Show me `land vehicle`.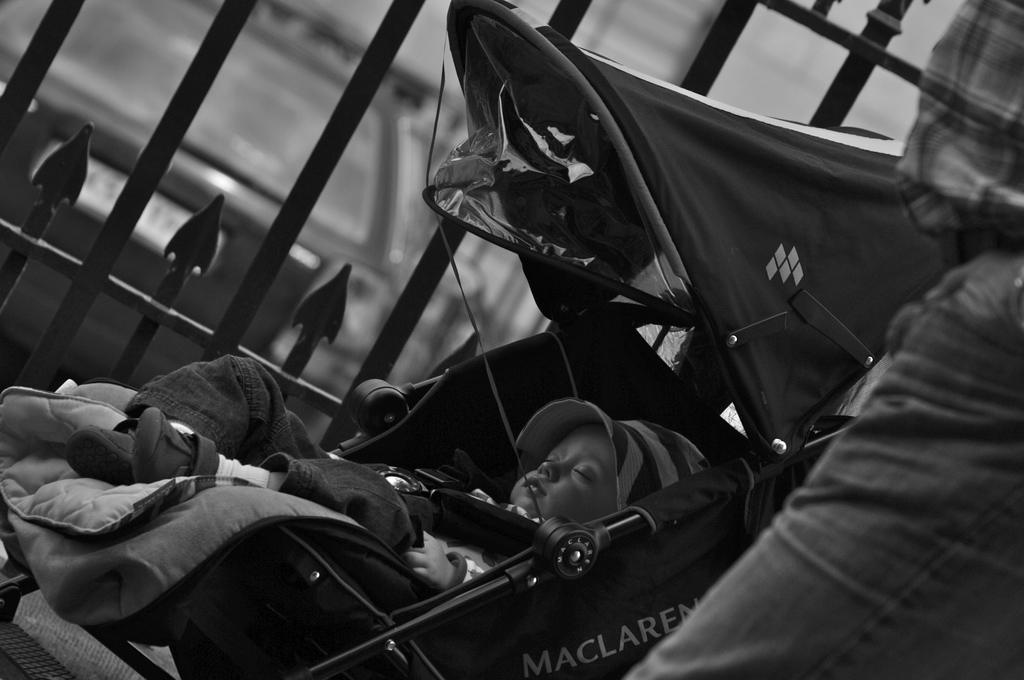
`land vehicle` is here: [left=0, top=0, right=951, bottom=679].
